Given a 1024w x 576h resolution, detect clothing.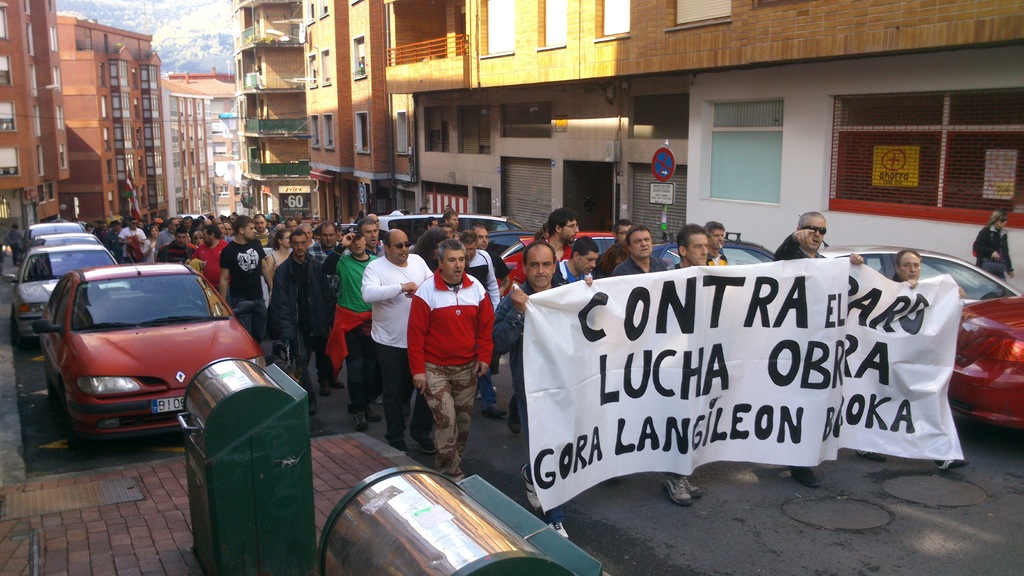
[x1=487, y1=243, x2=511, y2=279].
